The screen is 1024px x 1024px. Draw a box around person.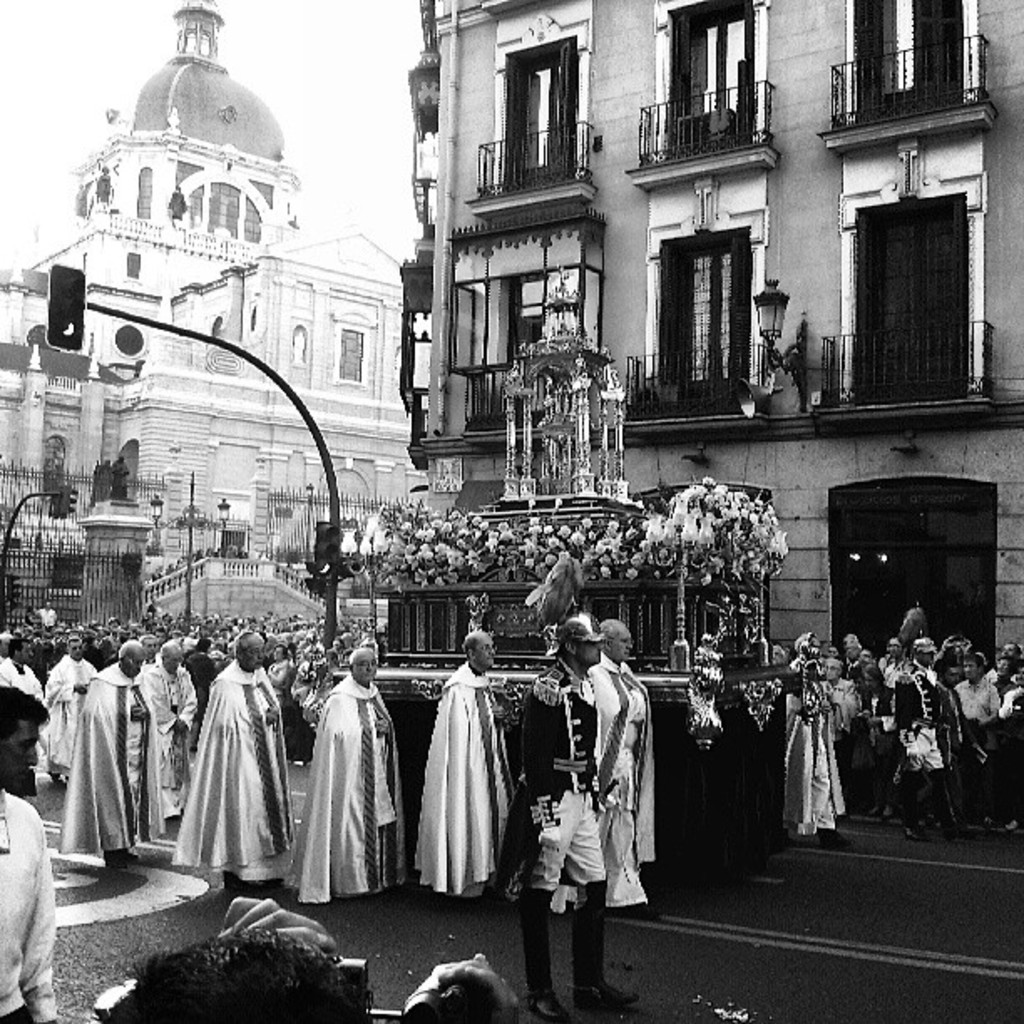
{"left": 822, "top": 659, "right": 860, "bottom": 812}.
